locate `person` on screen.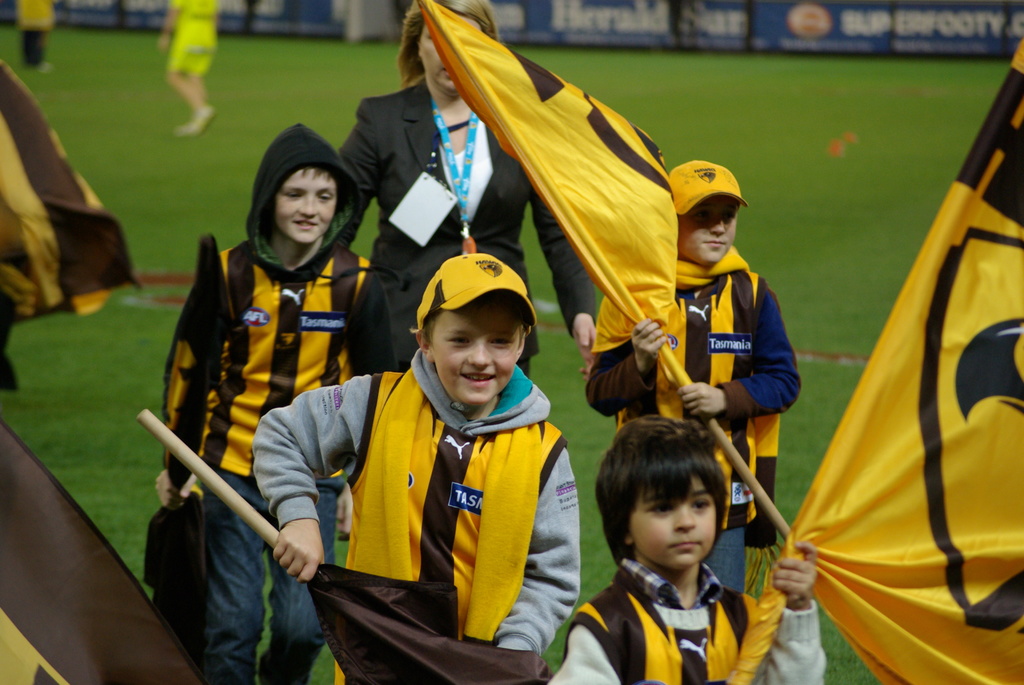
On screen at <box>337,0,598,375</box>.
